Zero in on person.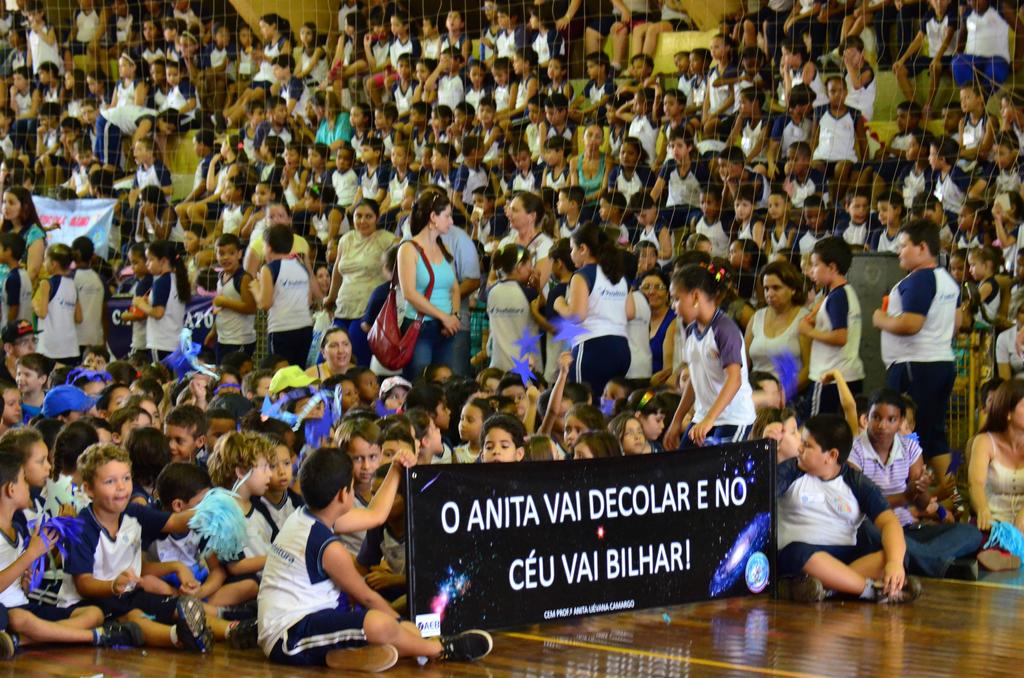
Zeroed in: 61 437 263 650.
